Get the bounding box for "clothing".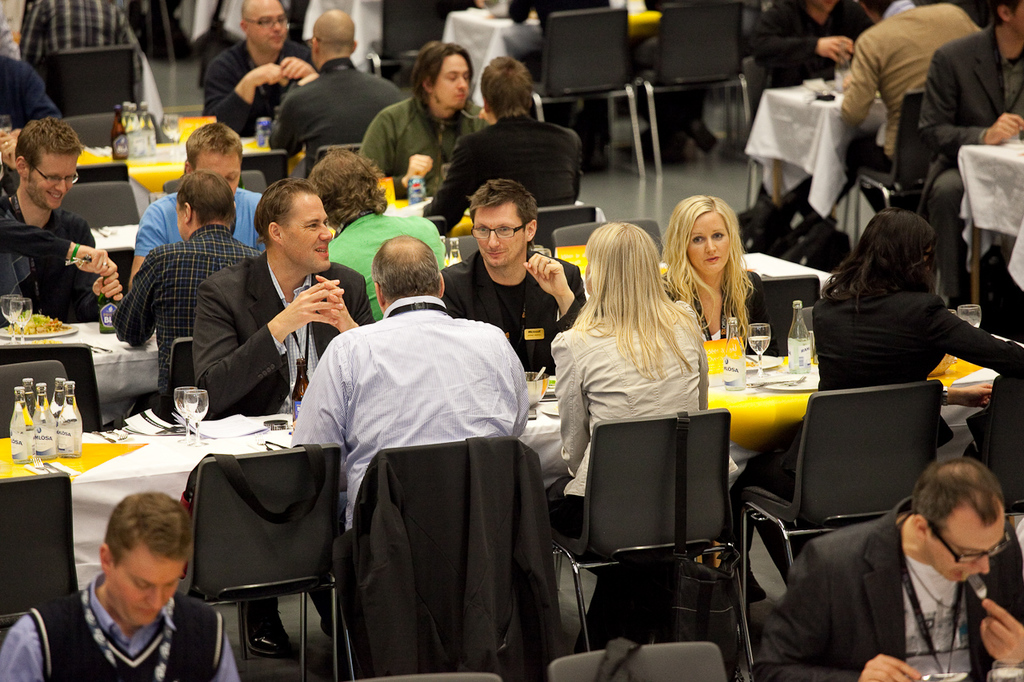
x1=350, y1=428, x2=561, y2=670.
